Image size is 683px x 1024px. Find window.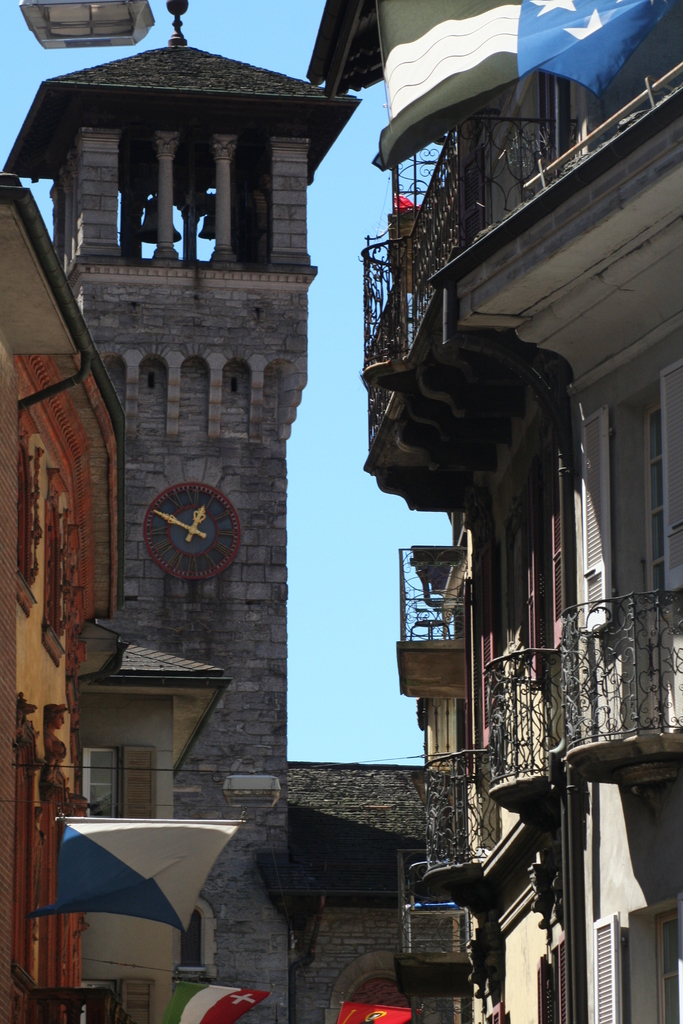
bbox=(513, 474, 561, 685).
